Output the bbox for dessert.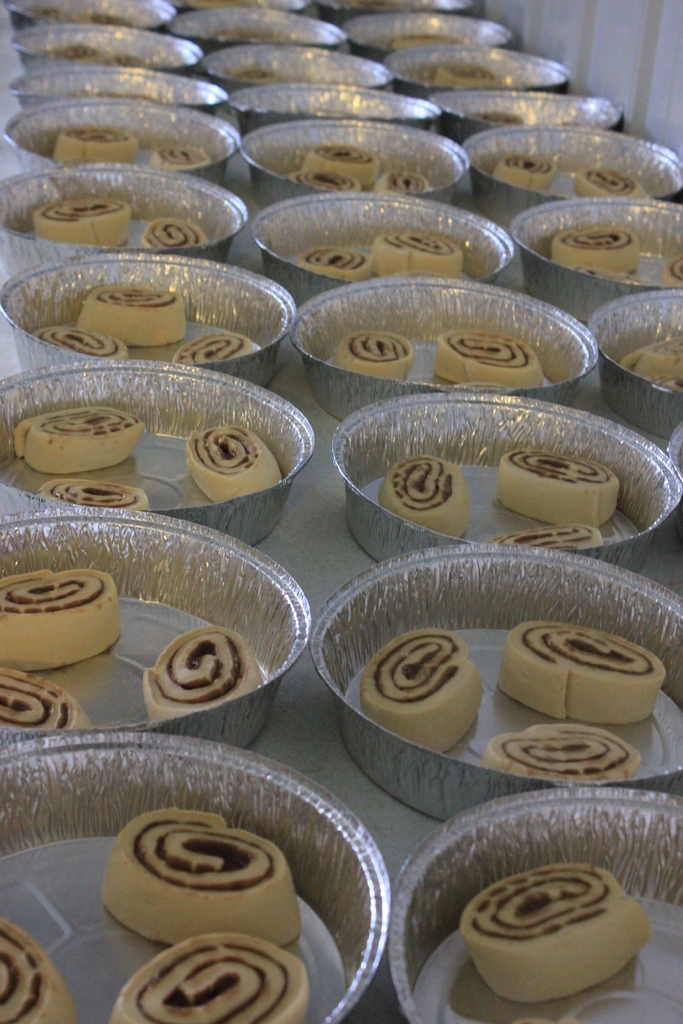
BBox(115, 924, 304, 1023).
